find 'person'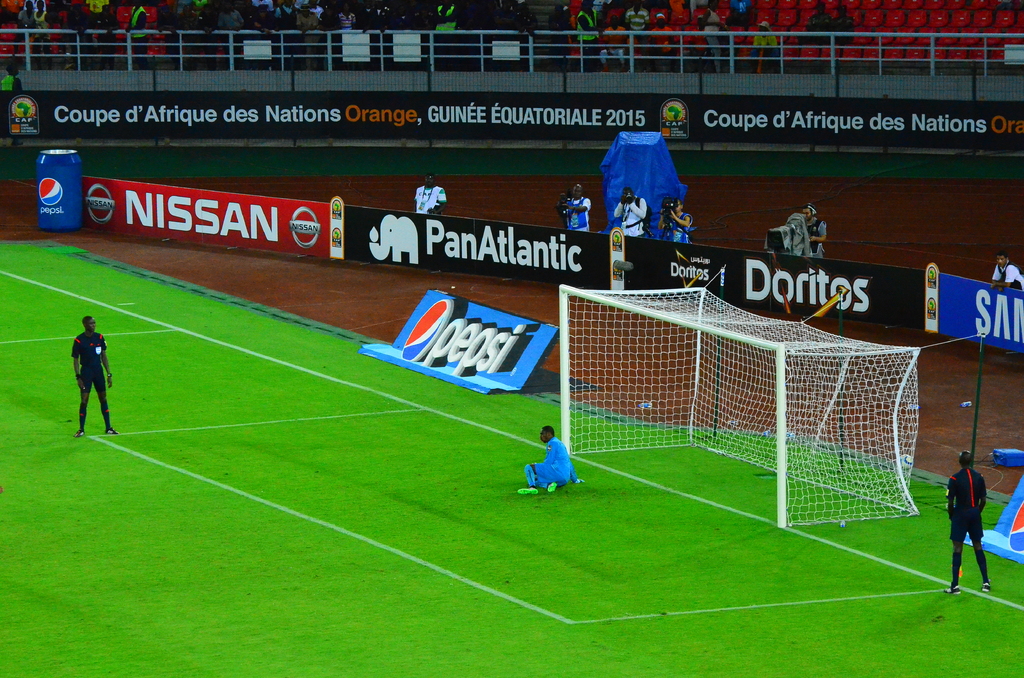
[x1=986, y1=247, x2=1023, y2=295]
